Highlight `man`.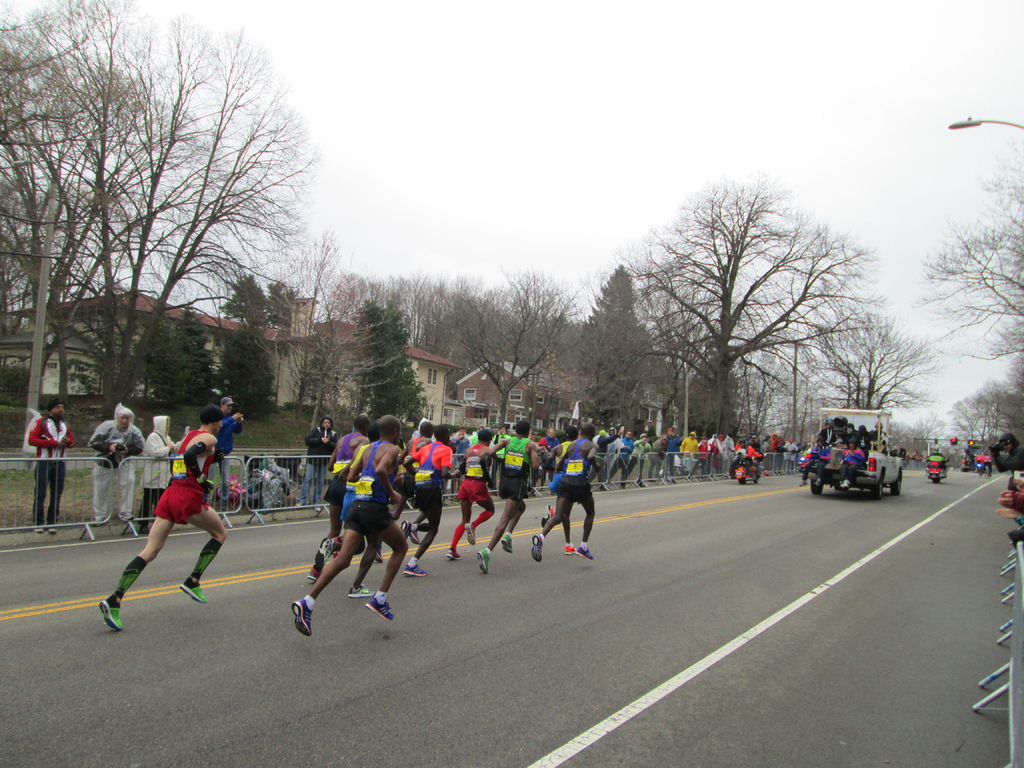
Highlighted region: 586:427:620:500.
